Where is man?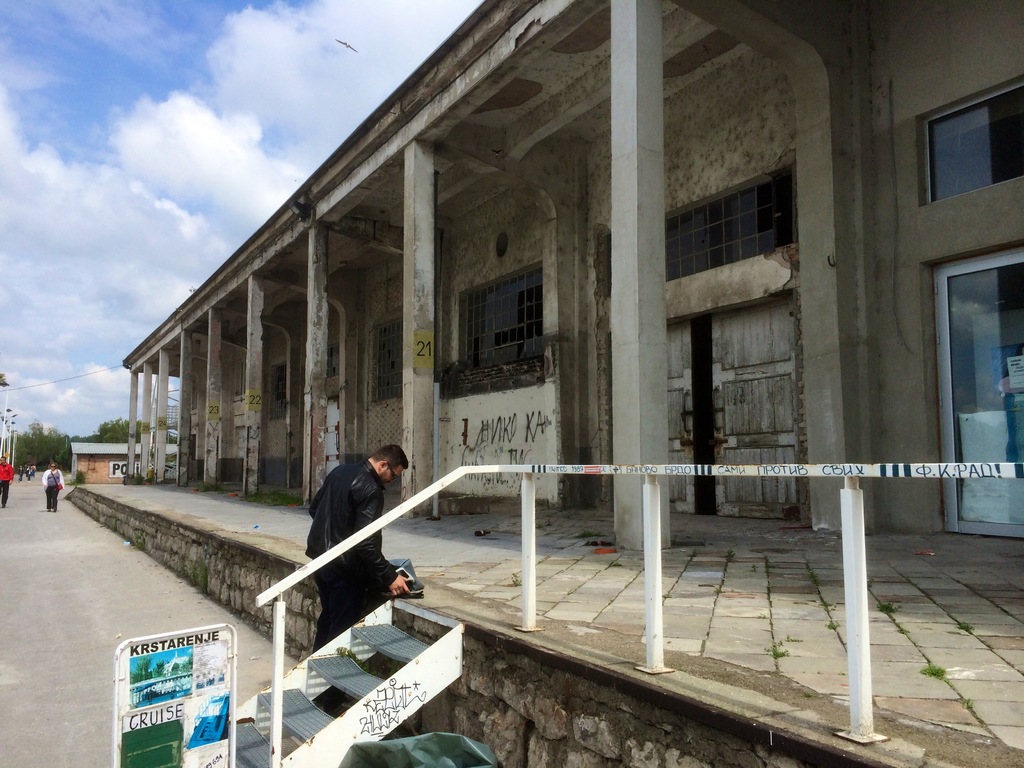
306, 445, 413, 716.
